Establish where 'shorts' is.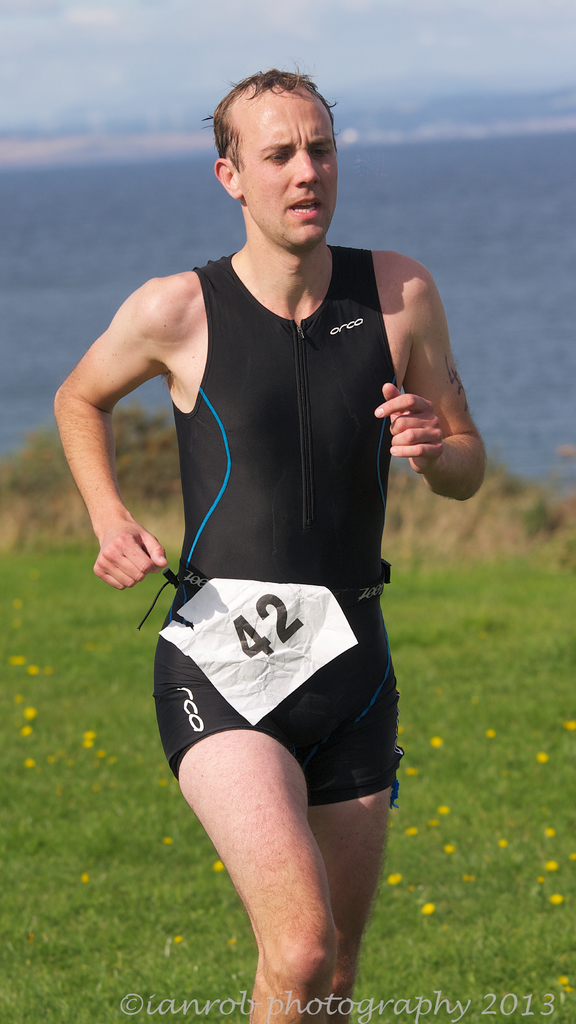
Established at 134/597/394/813.
